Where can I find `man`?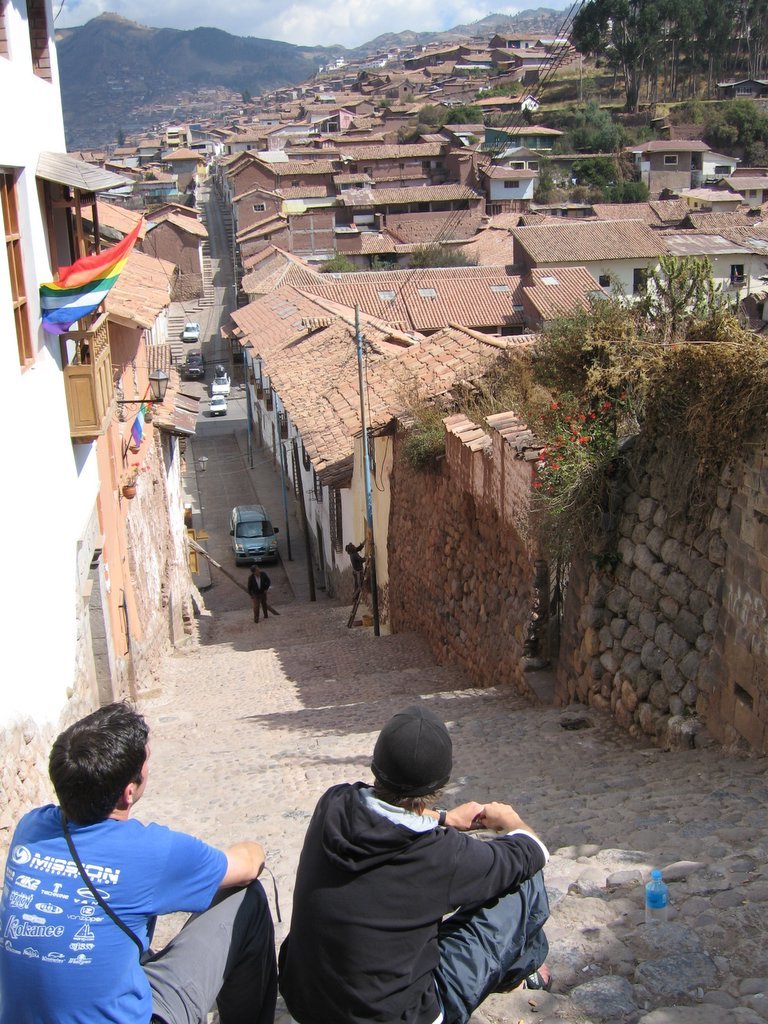
You can find it at (240, 570, 270, 627).
